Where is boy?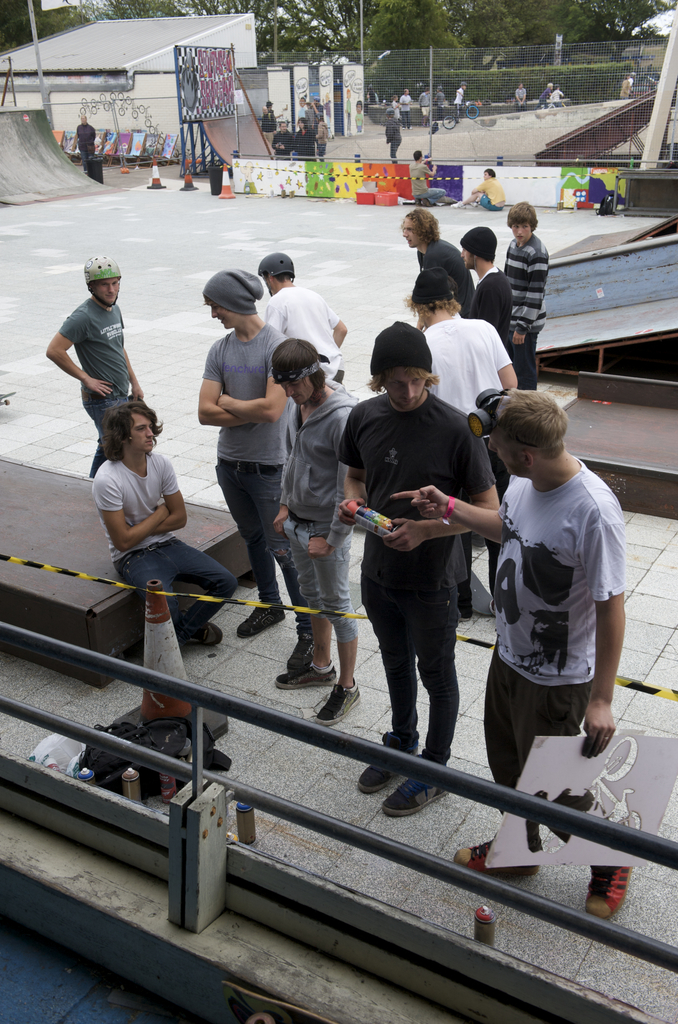
[87, 397, 239, 644].
